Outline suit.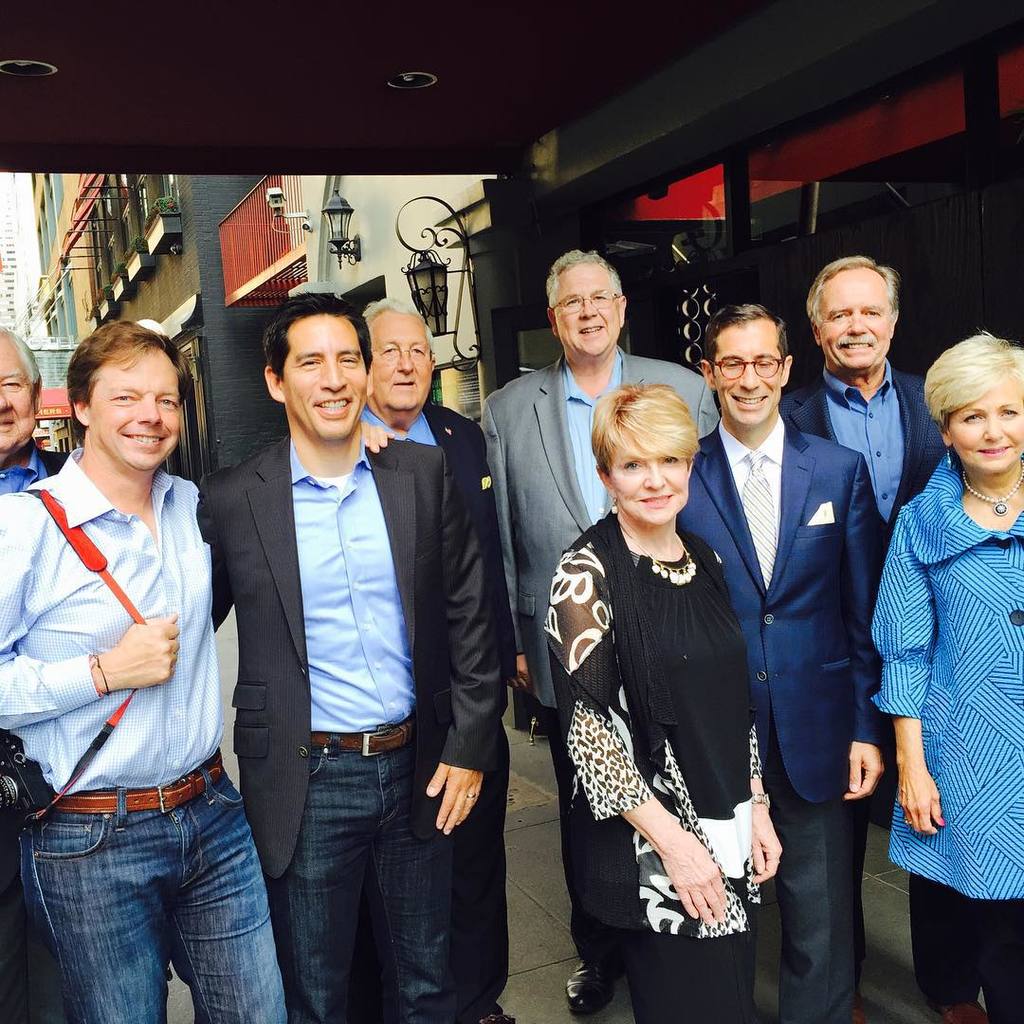
Outline: box=[483, 357, 715, 951].
